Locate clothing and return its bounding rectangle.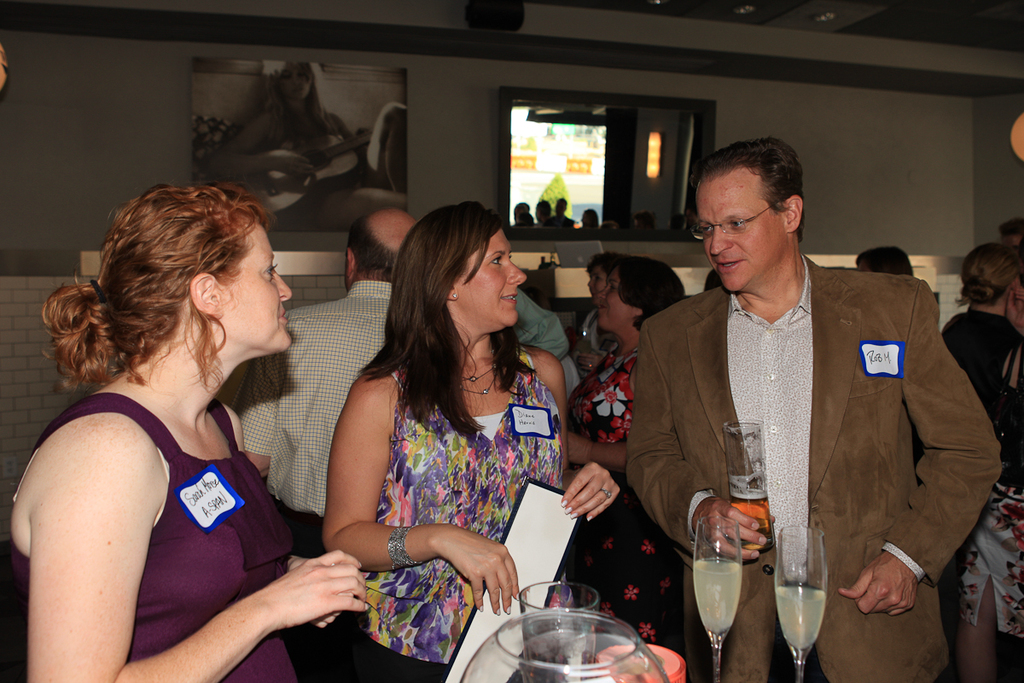
bbox=[938, 310, 1023, 406].
